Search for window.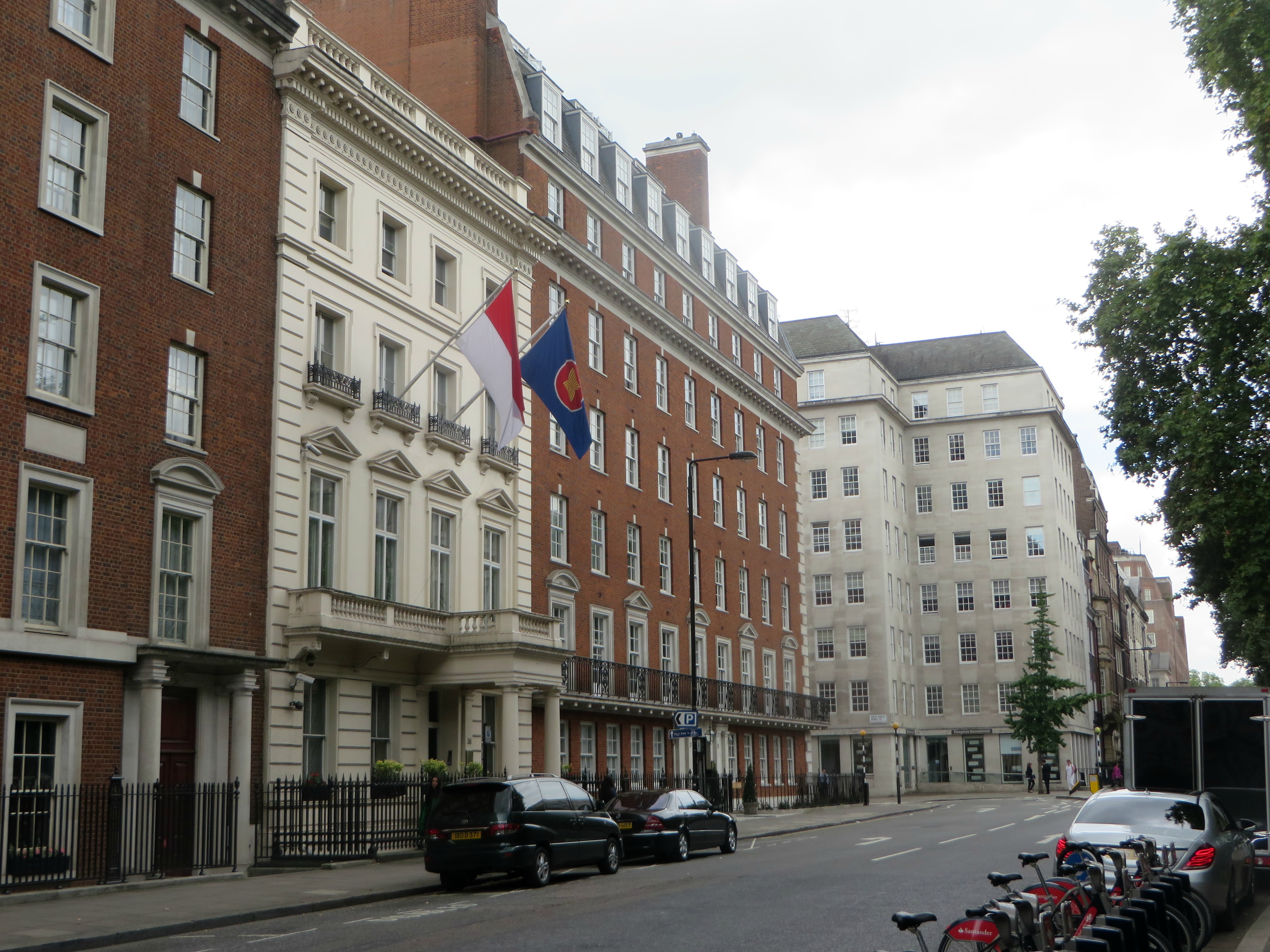
Found at [x1=137, y1=75, x2=147, y2=102].
